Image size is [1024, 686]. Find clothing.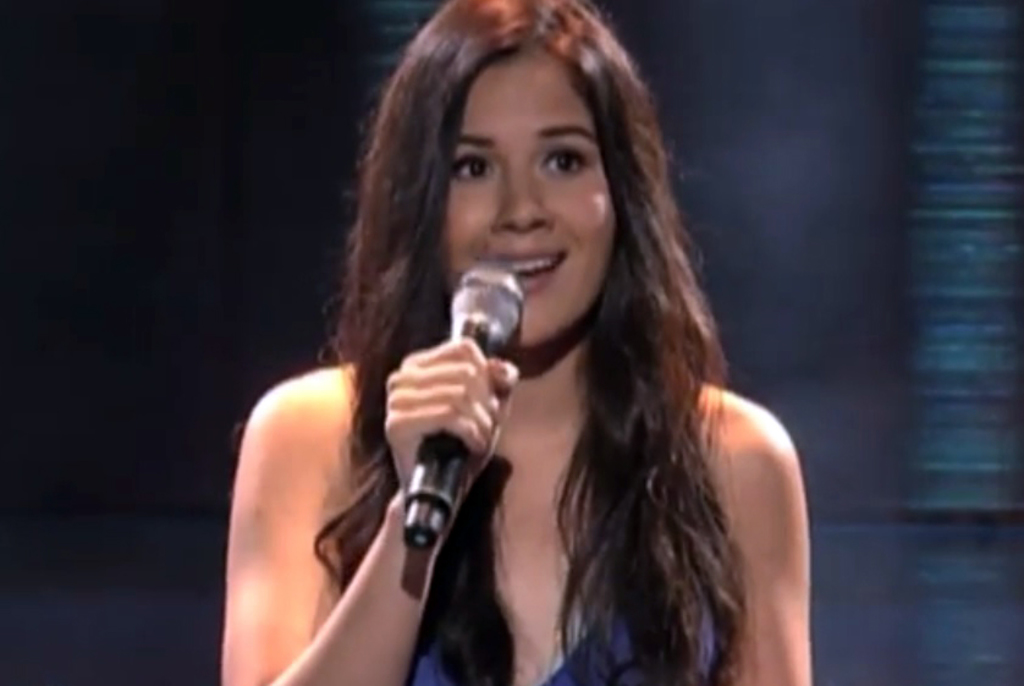
x1=413, y1=533, x2=717, y2=682.
